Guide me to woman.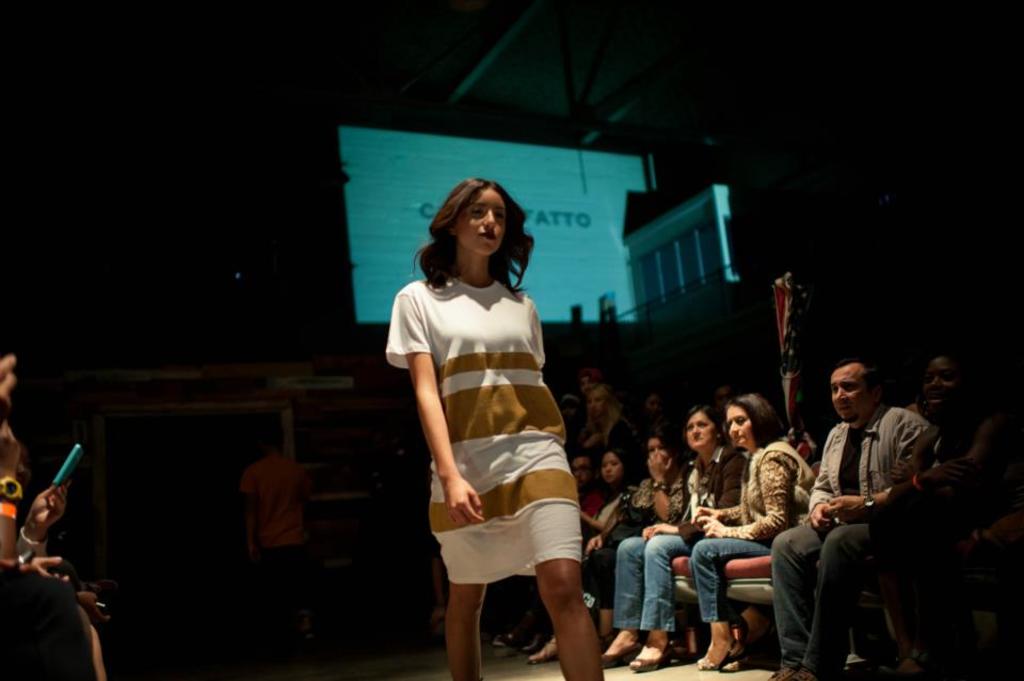
Guidance: rect(677, 392, 822, 680).
